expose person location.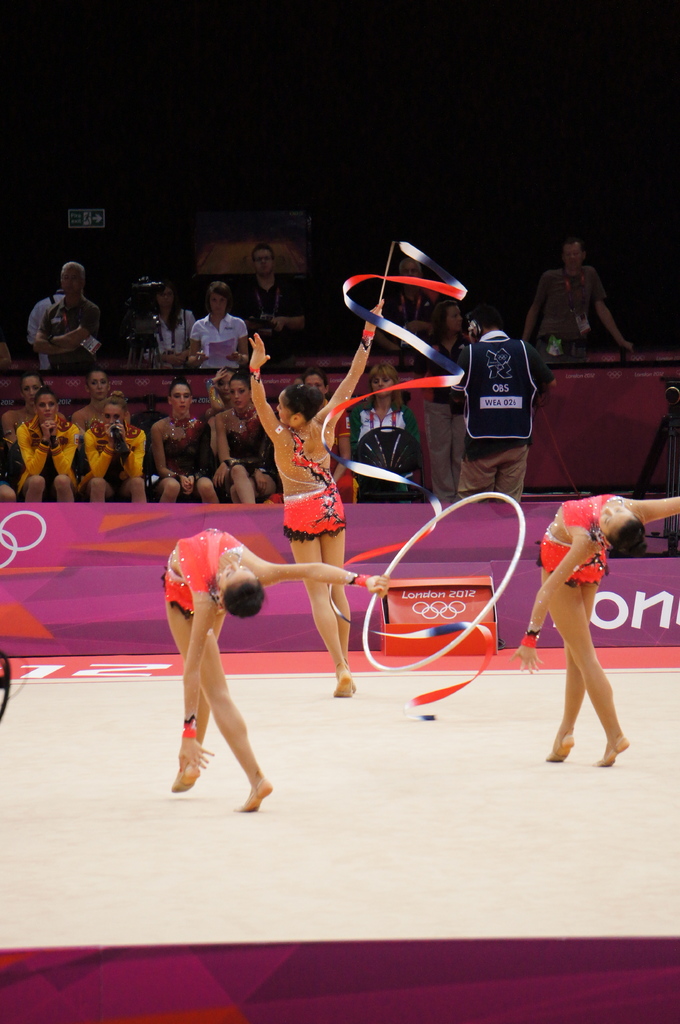
Exposed at 184 283 250 369.
